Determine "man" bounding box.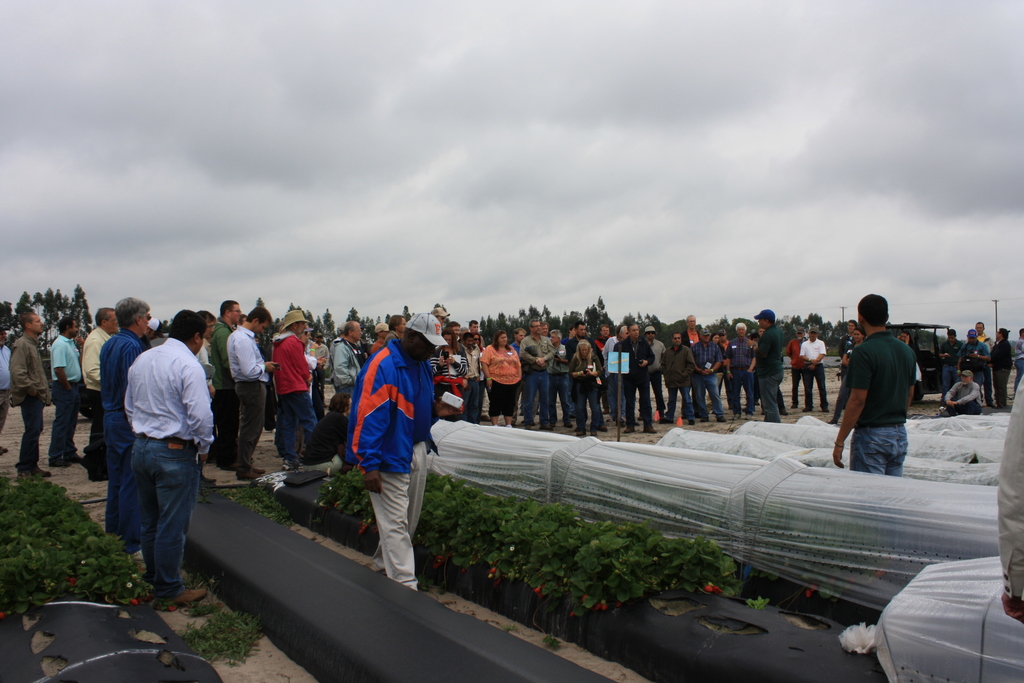
Determined: {"left": 687, "top": 327, "right": 726, "bottom": 422}.
